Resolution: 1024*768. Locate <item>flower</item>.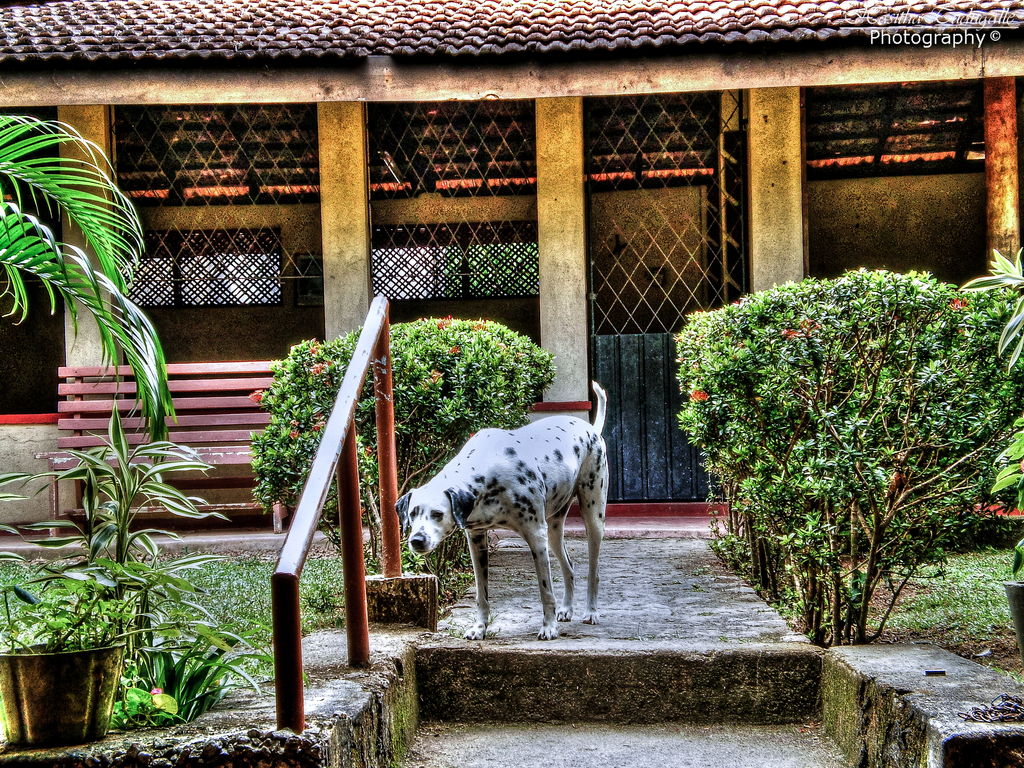
249 384 268 401.
